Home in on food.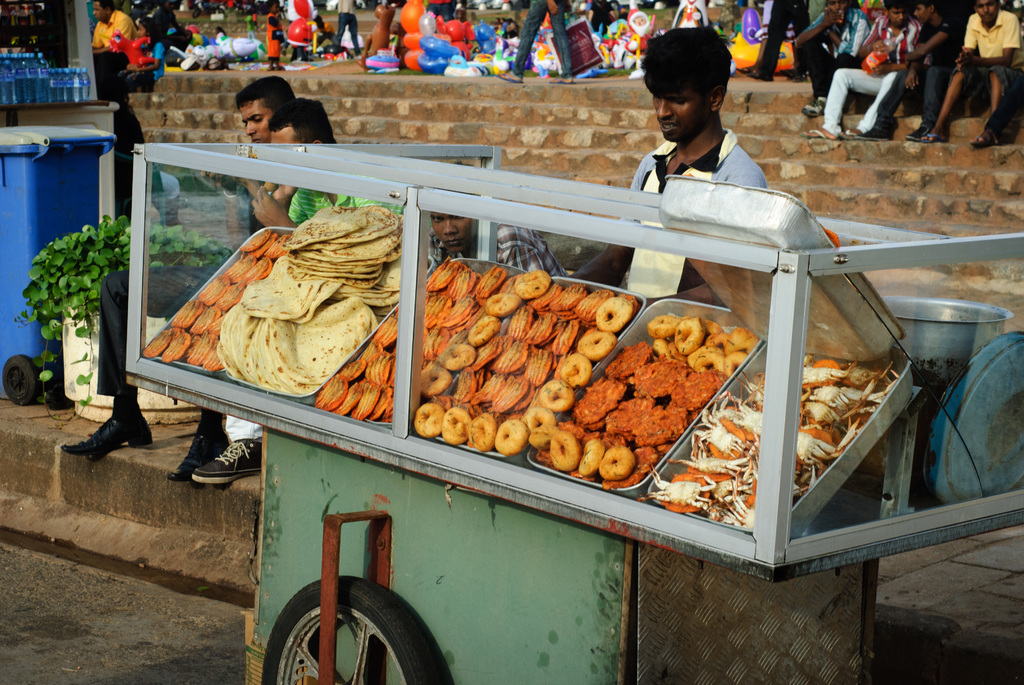
Homed in at left=214, top=276, right=249, bottom=314.
